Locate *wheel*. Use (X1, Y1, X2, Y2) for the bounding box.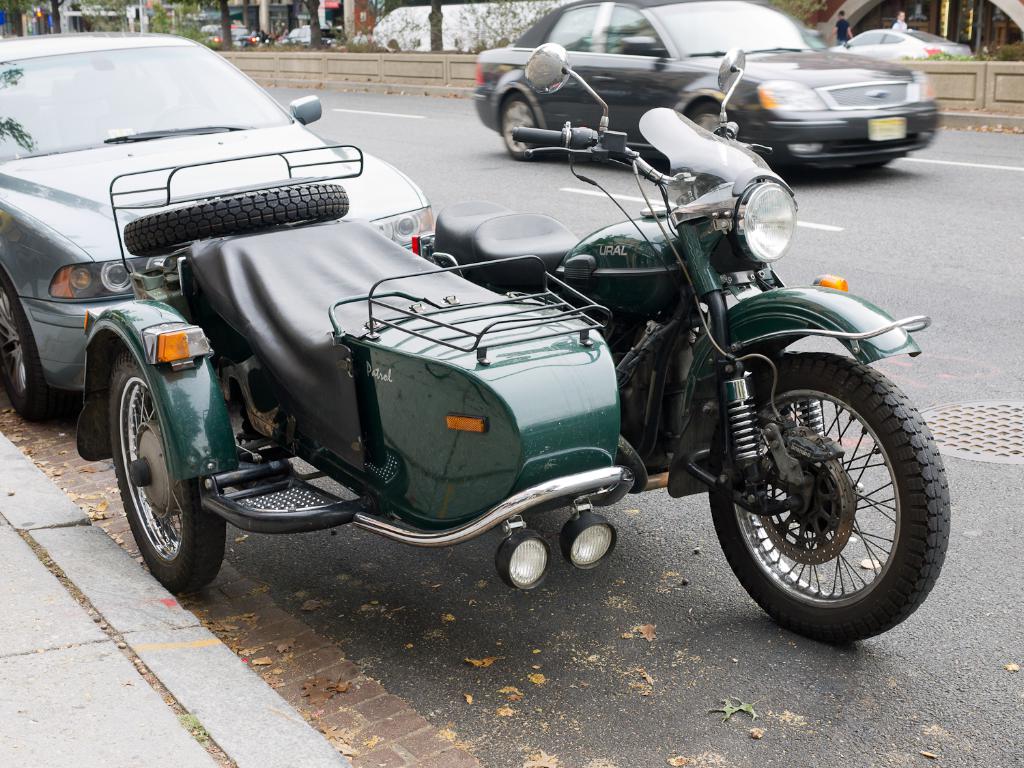
(0, 267, 62, 427).
